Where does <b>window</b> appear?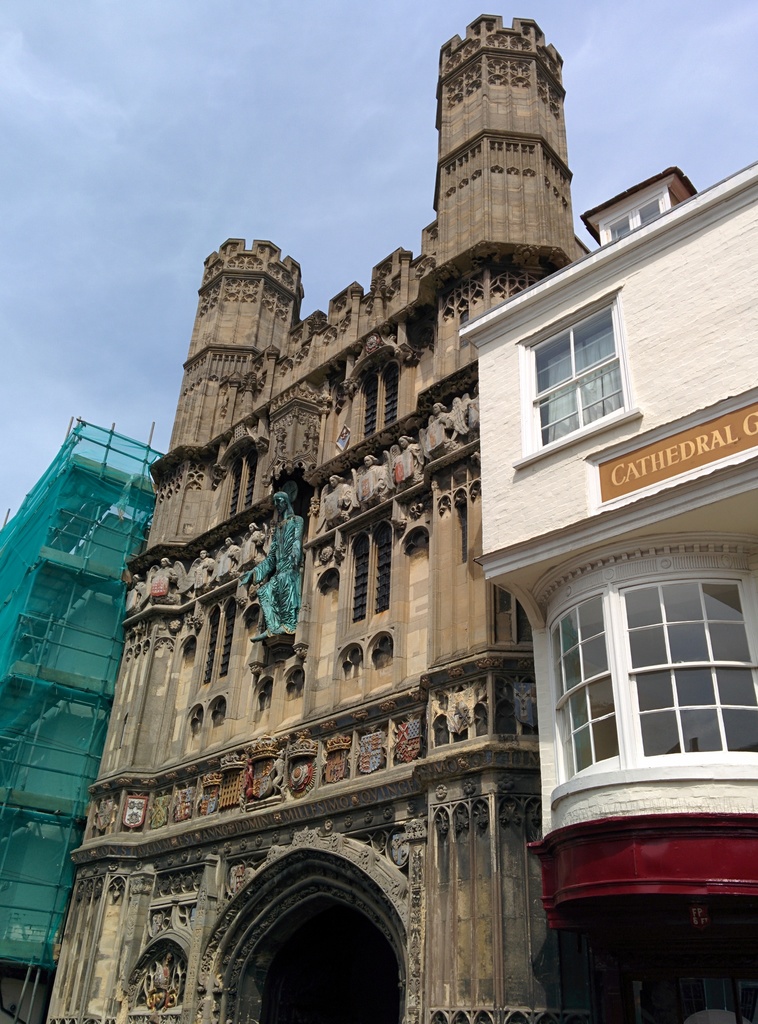
Appears at bbox=(505, 264, 647, 457).
